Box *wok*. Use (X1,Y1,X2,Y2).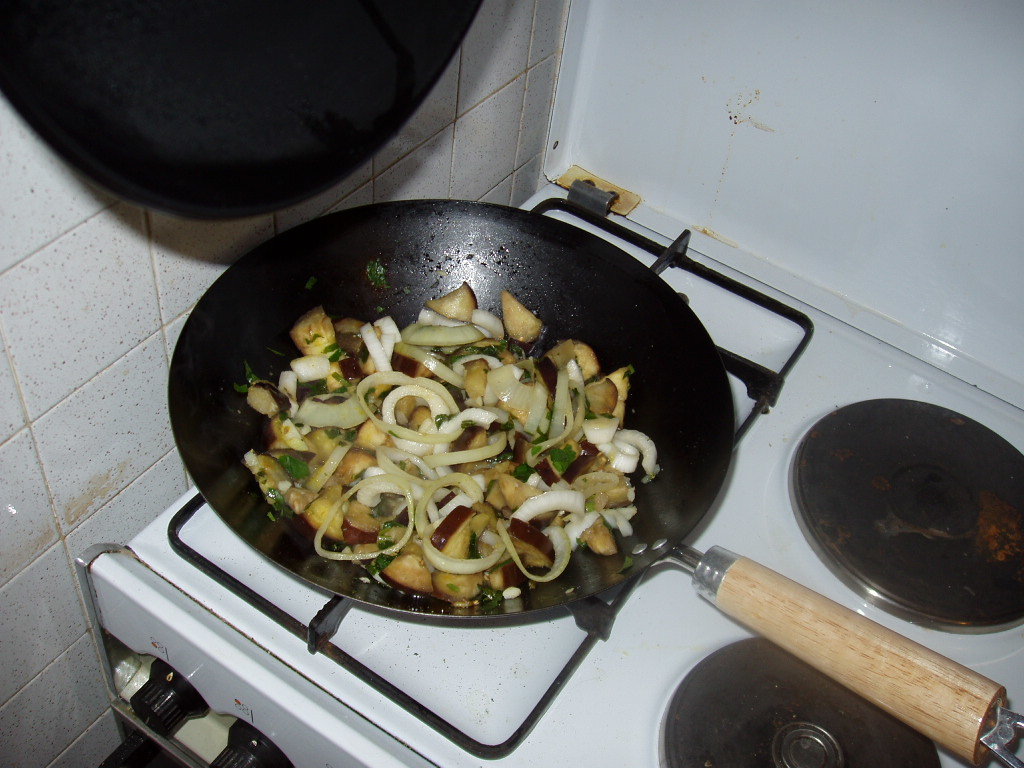
(162,197,1023,767).
